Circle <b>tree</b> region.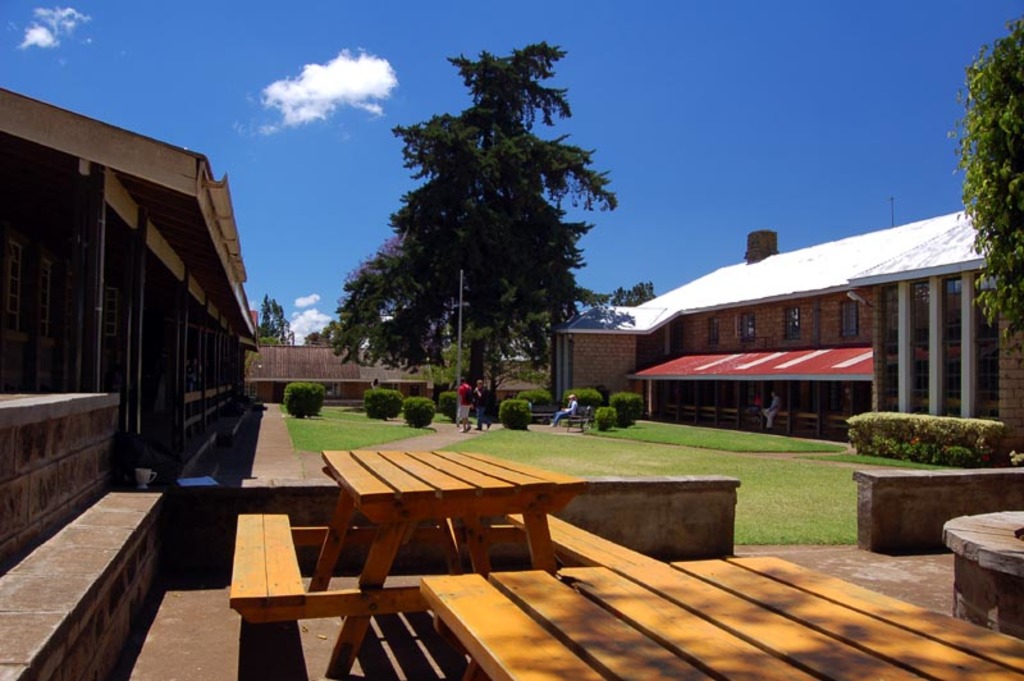
Region: detection(330, 234, 443, 374).
